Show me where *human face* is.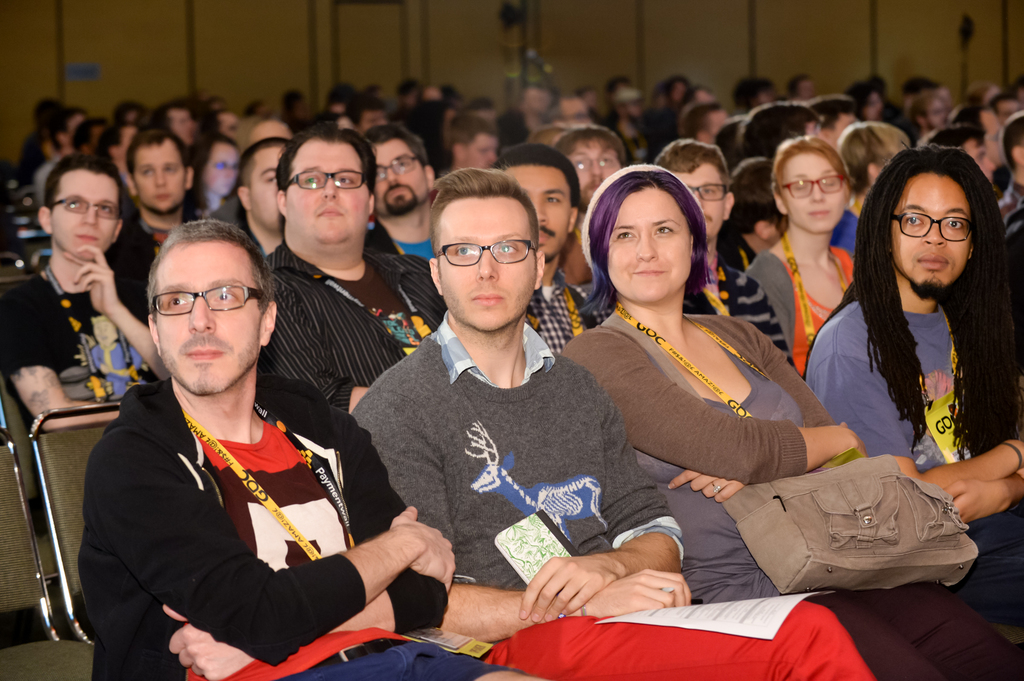
*human face* is at l=56, t=172, r=120, b=253.
